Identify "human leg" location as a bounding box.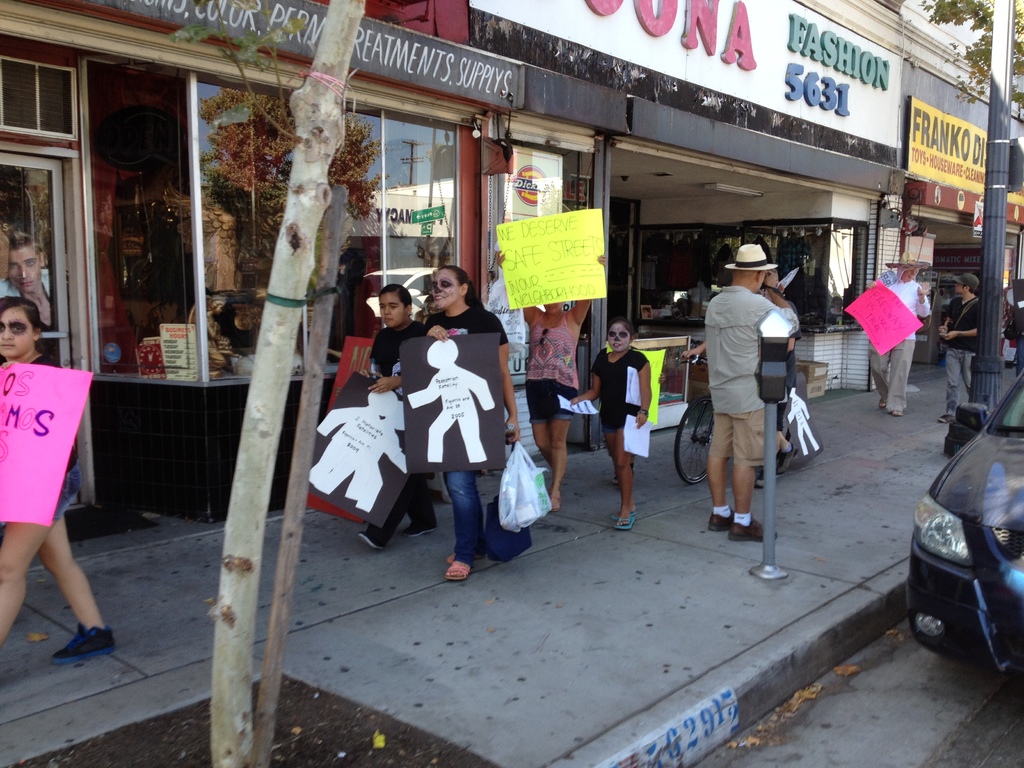
box=[726, 399, 778, 544].
